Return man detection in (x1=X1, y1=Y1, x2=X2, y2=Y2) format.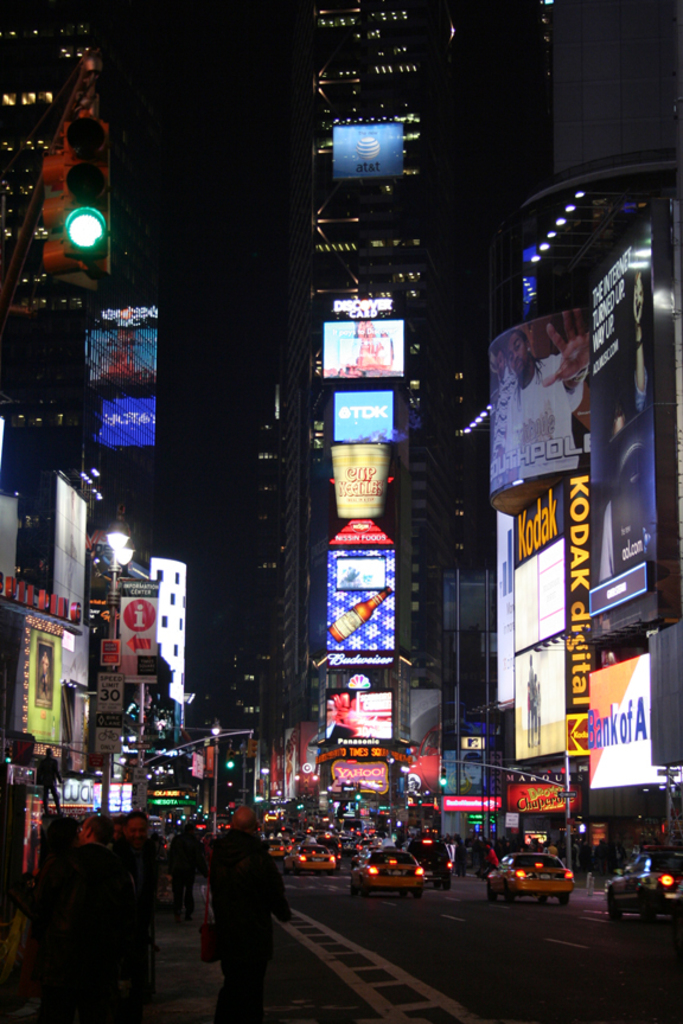
(x1=487, y1=326, x2=592, y2=484).
